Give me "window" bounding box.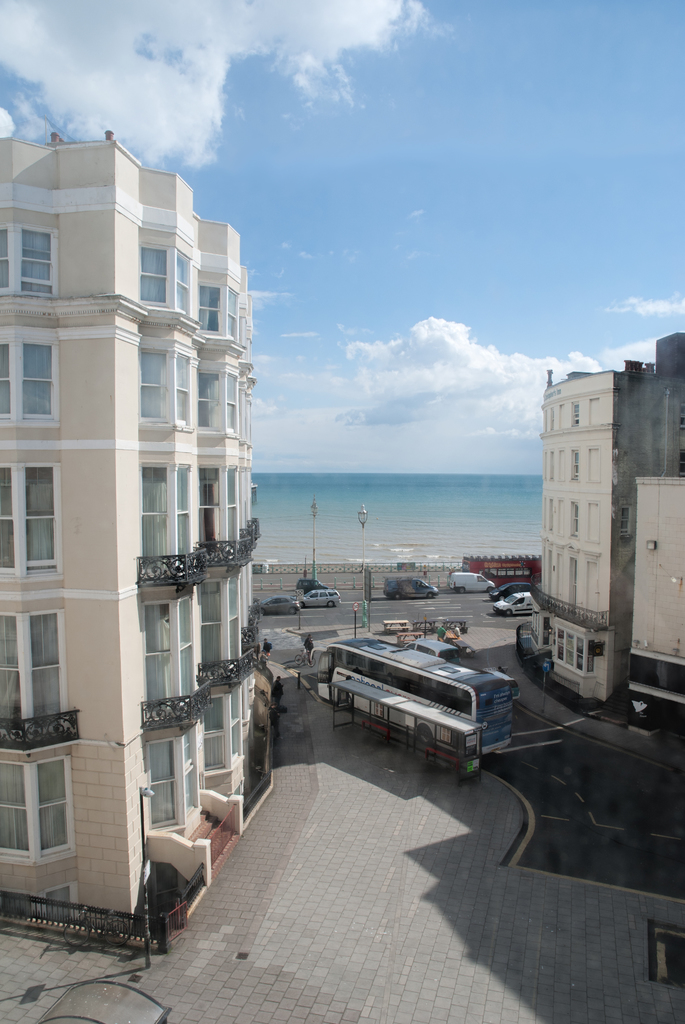
region(203, 687, 244, 781).
